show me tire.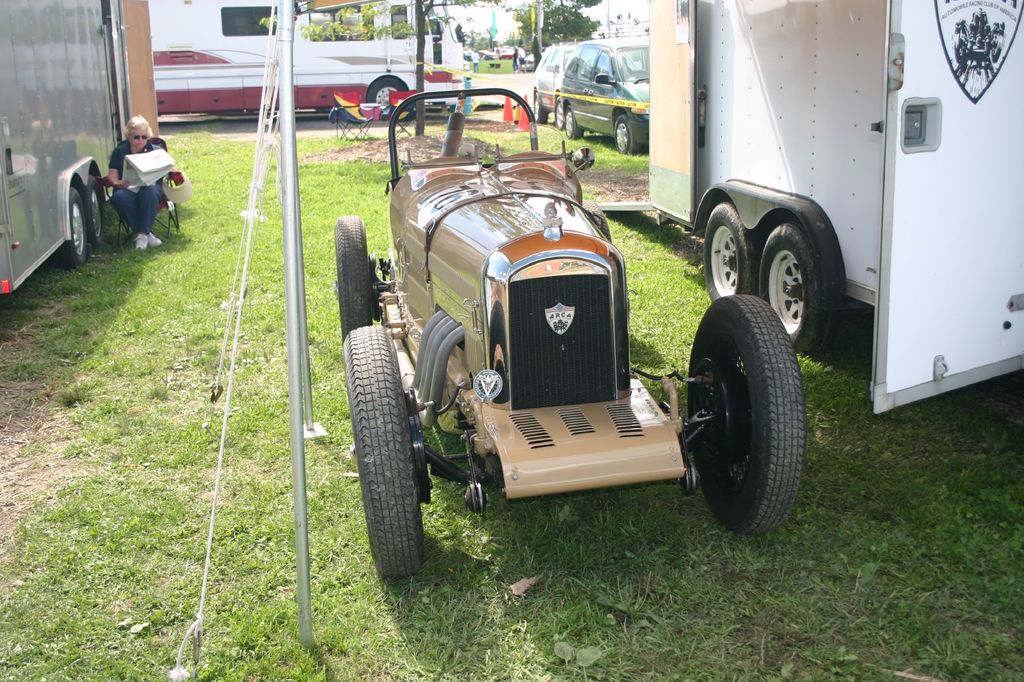
tire is here: bbox=(88, 174, 104, 241).
